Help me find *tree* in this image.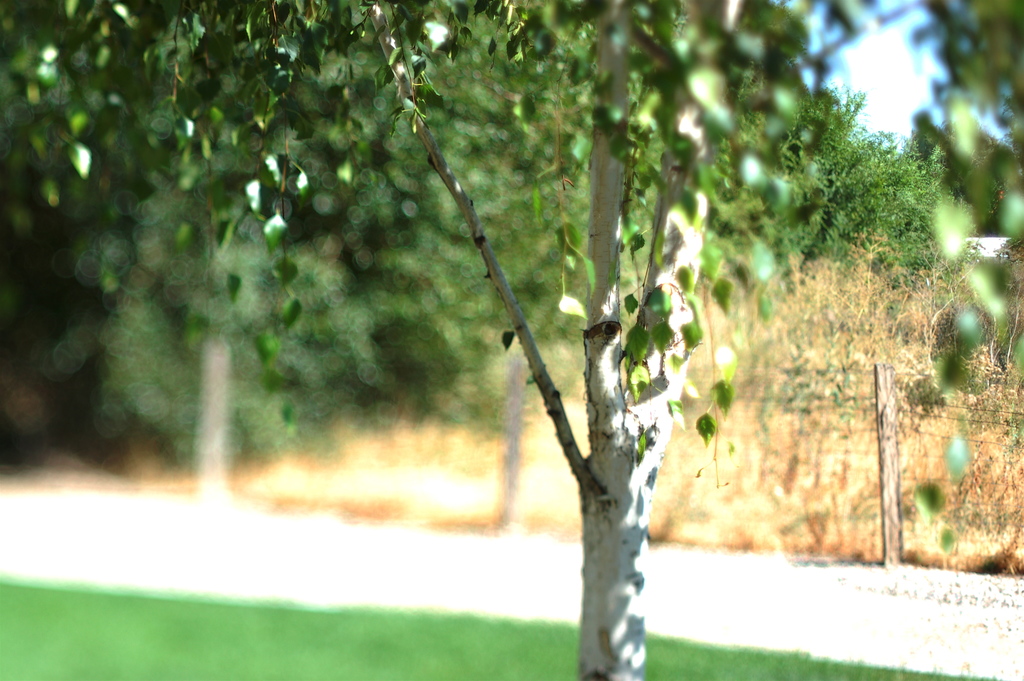
Found it: select_region(80, 39, 538, 484).
